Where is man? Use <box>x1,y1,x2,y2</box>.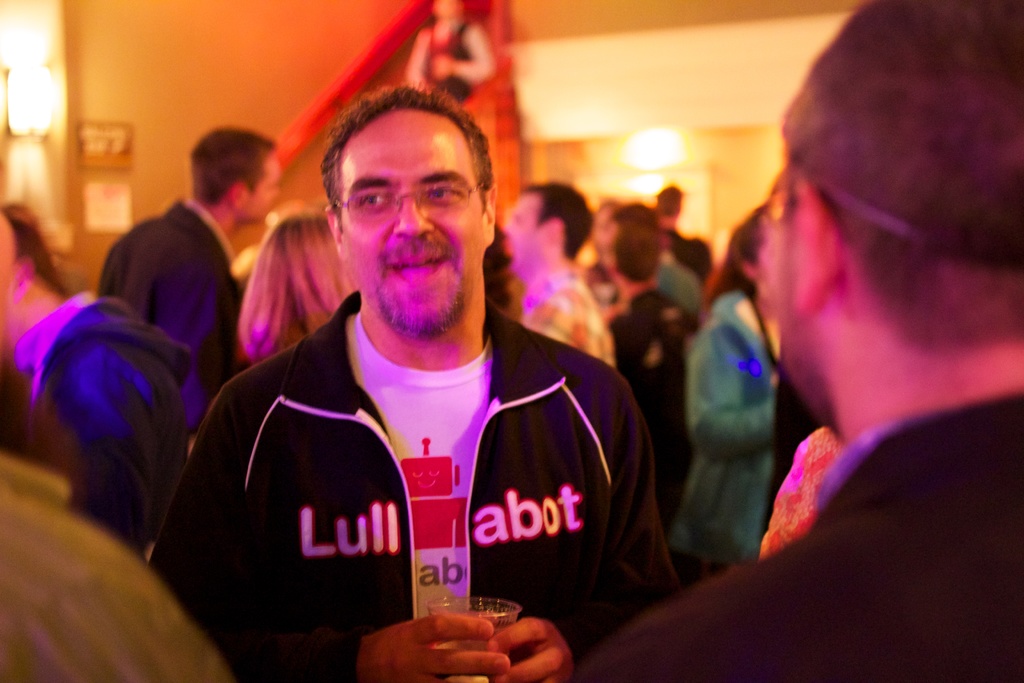
<box>203,101,623,682</box>.
